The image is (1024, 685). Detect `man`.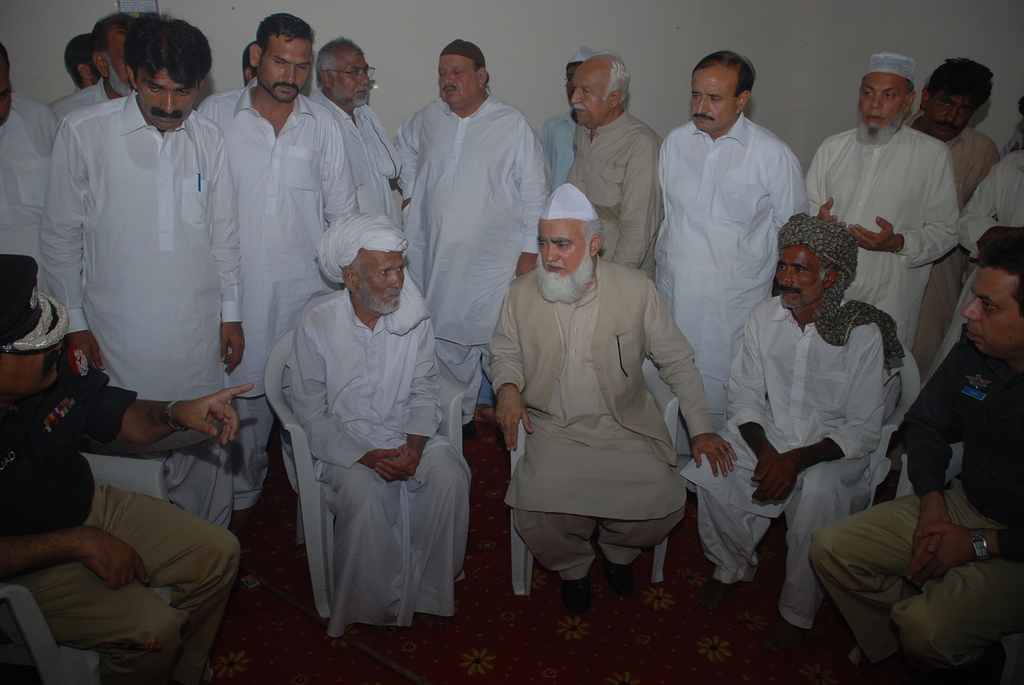
Detection: (x1=0, y1=49, x2=66, y2=273).
